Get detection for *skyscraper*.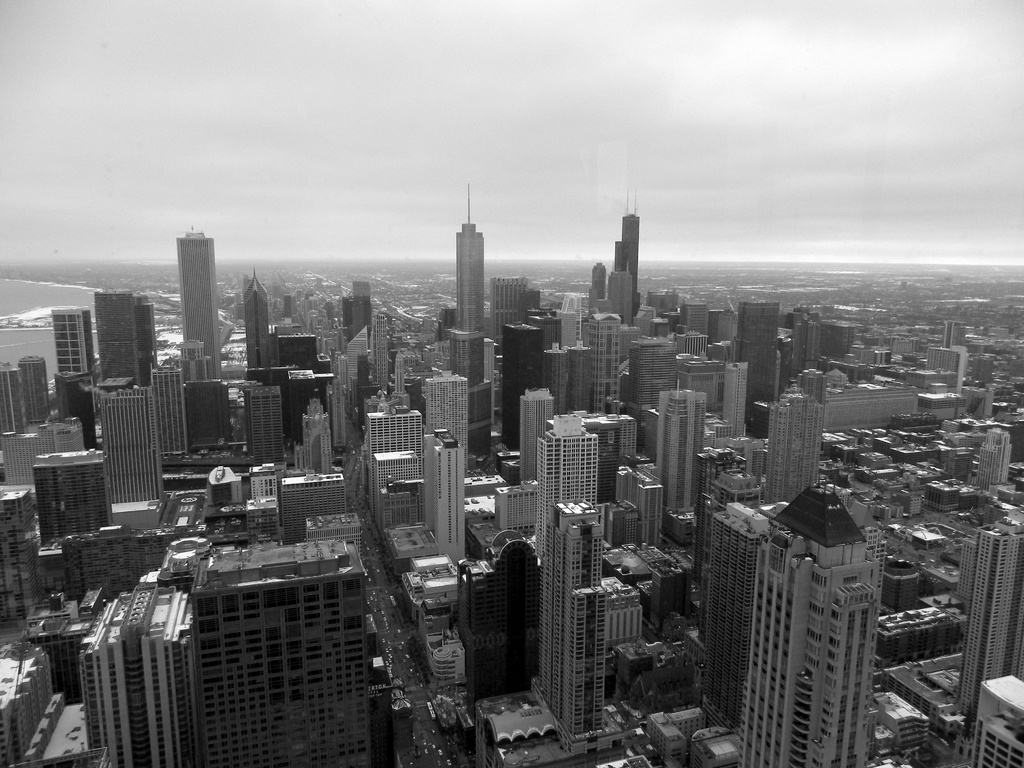
Detection: pyautogui.locateOnScreen(92, 291, 154, 385).
